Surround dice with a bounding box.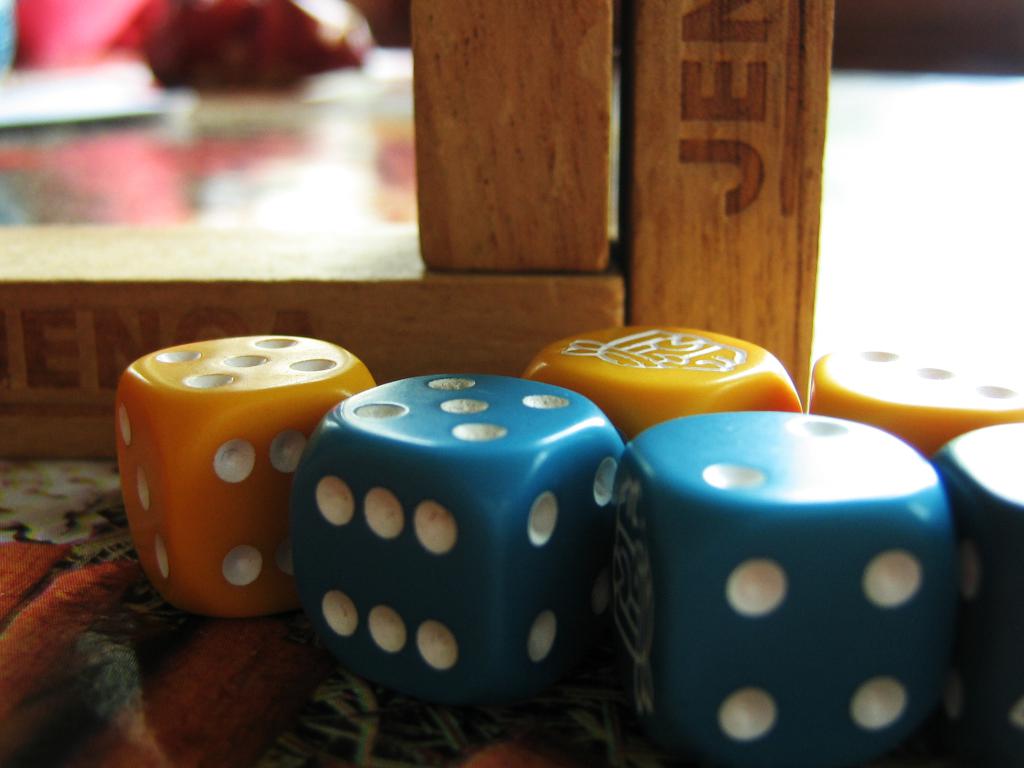
<bbox>111, 333, 378, 618</bbox>.
